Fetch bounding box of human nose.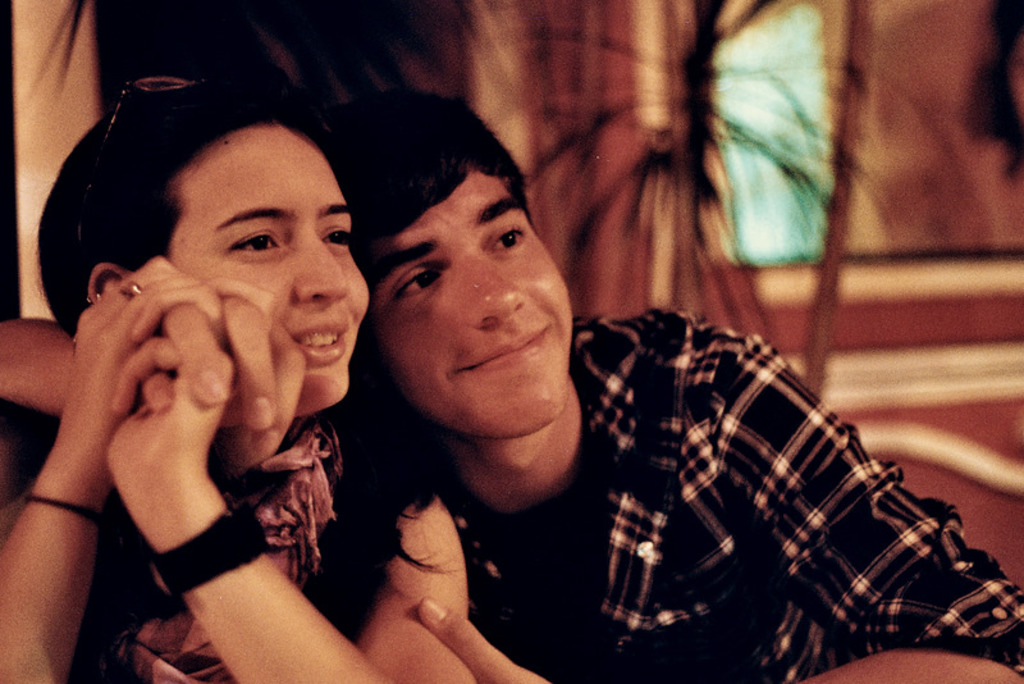
Bbox: {"x1": 292, "y1": 232, "x2": 348, "y2": 298}.
